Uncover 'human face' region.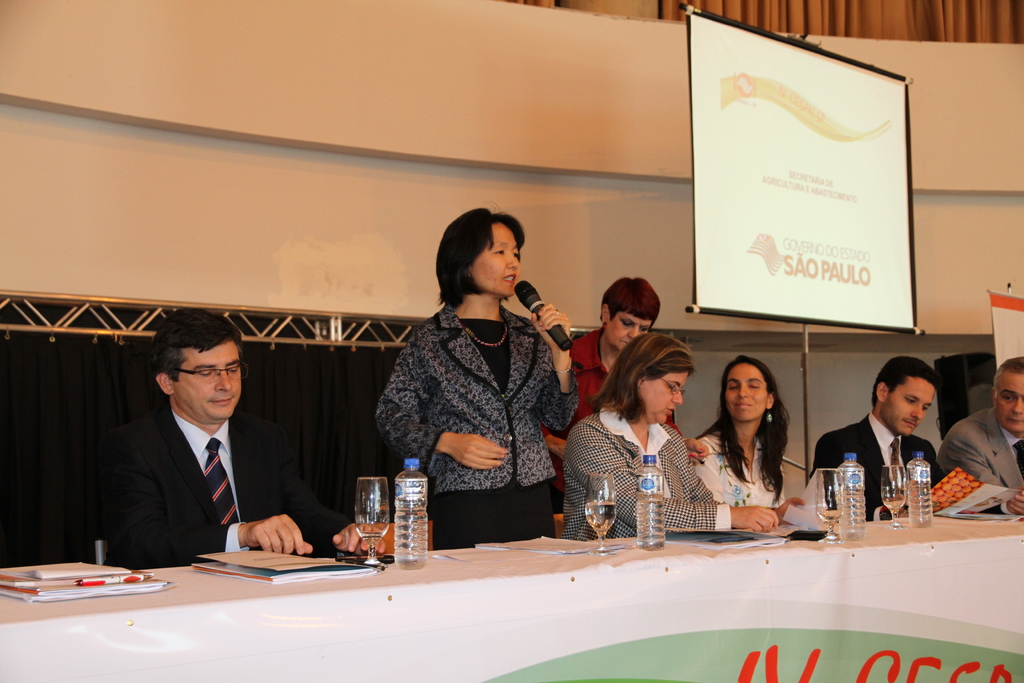
Uncovered: x1=471, y1=223, x2=520, y2=295.
